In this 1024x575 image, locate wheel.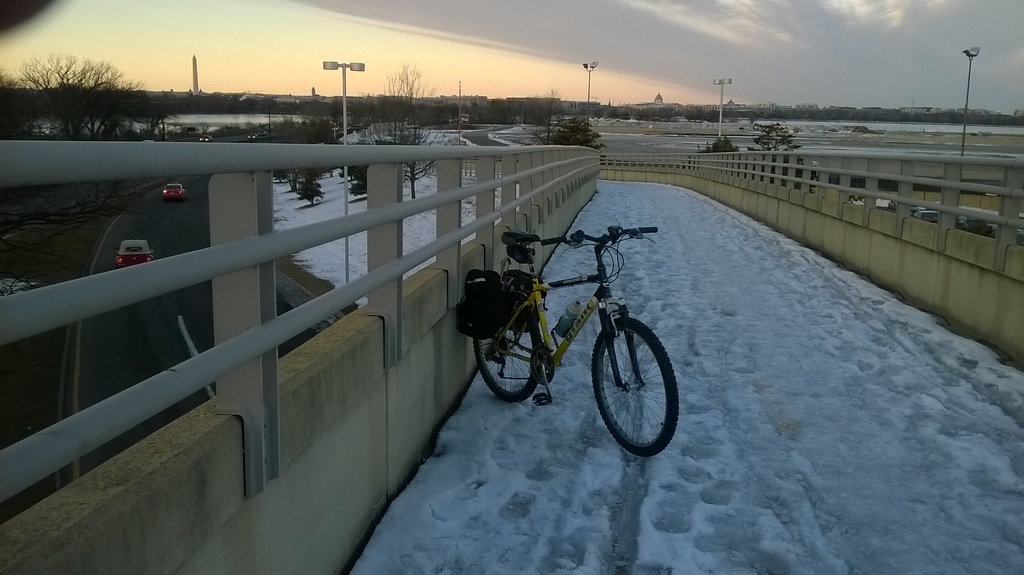
Bounding box: x1=470 y1=325 x2=541 y2=405.
